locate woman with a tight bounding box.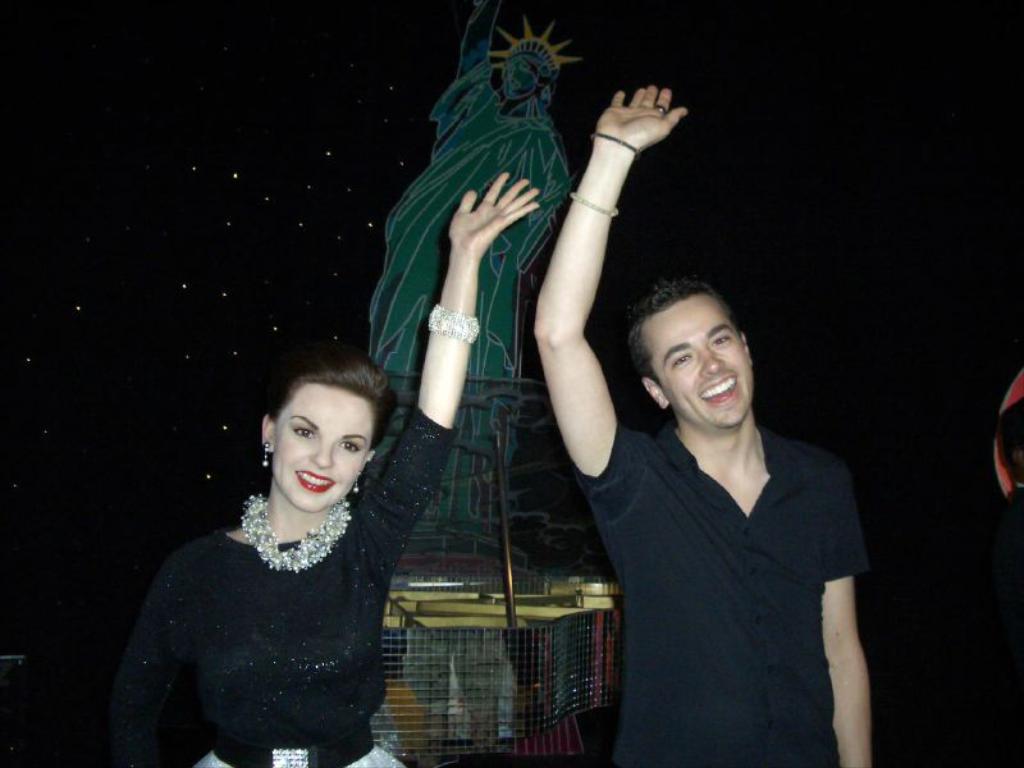
bbox=[106, 174, 540, 767].
